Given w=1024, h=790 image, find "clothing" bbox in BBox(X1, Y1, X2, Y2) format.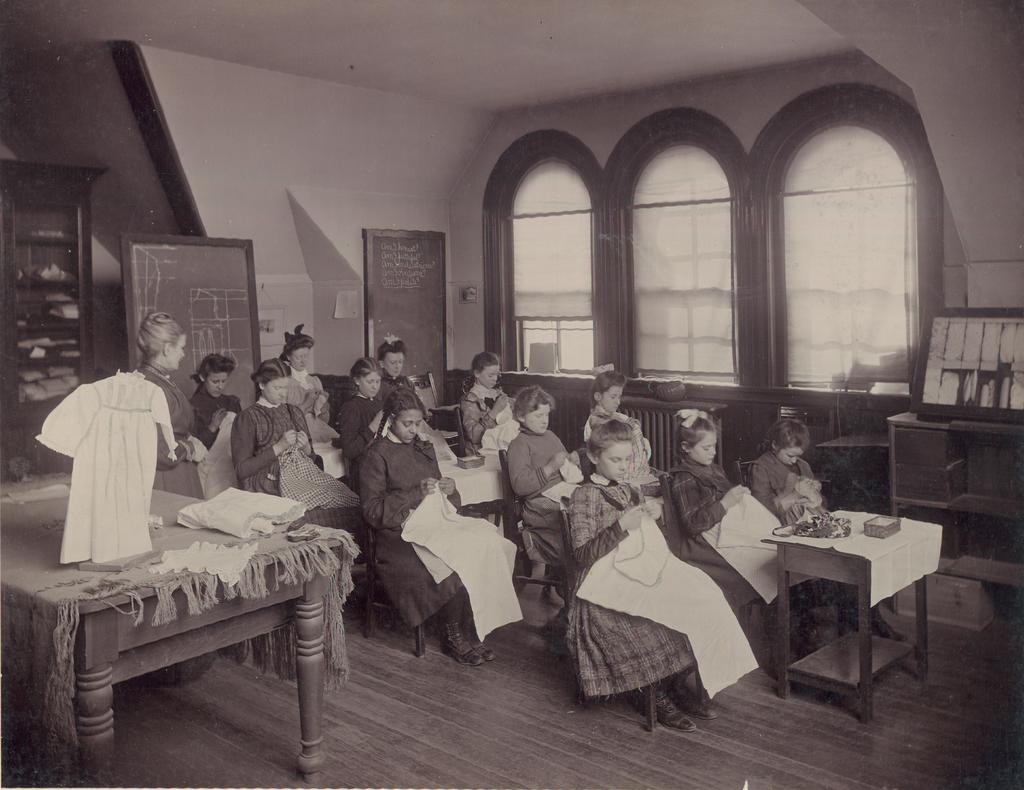
BBox(381, 378, 428, 427).
